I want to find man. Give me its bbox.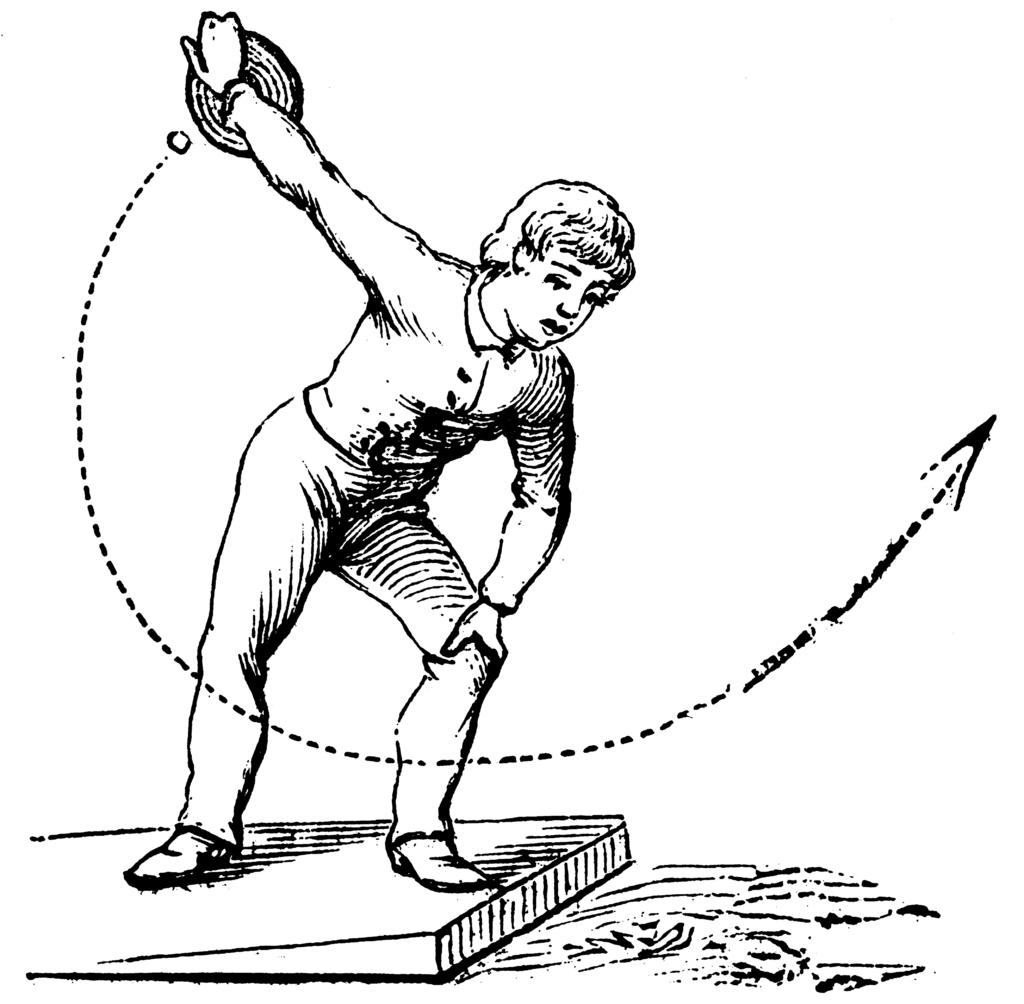
(147,153,639,889).
